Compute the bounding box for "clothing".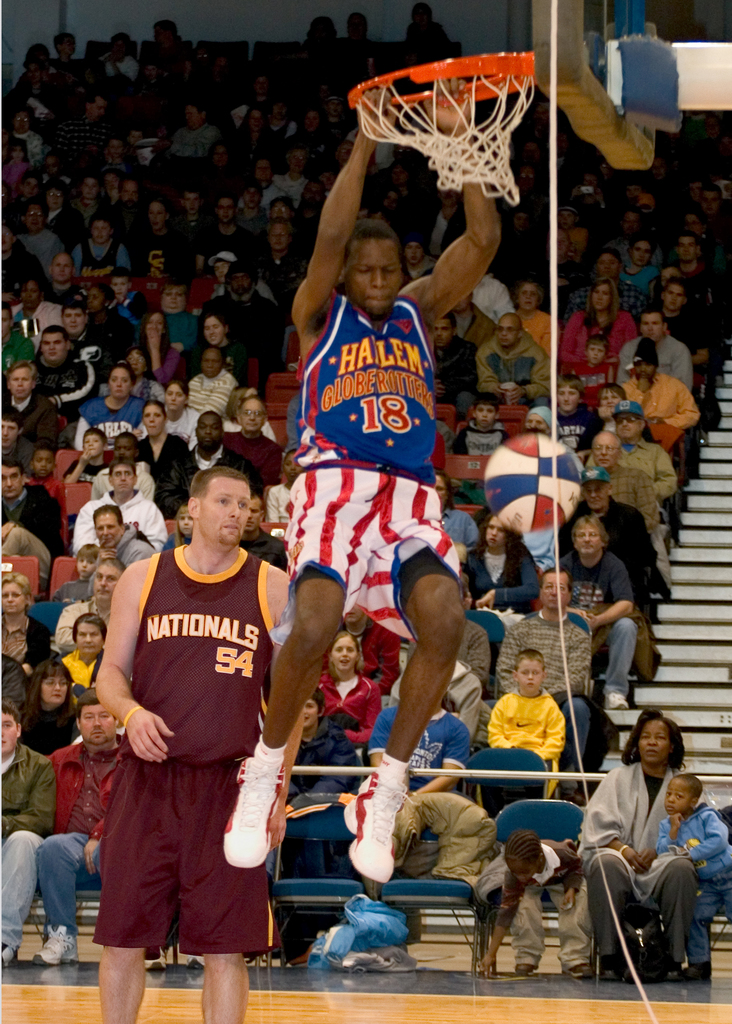
pyautogui.locateOnScreen(33, 700, 71, 756).
